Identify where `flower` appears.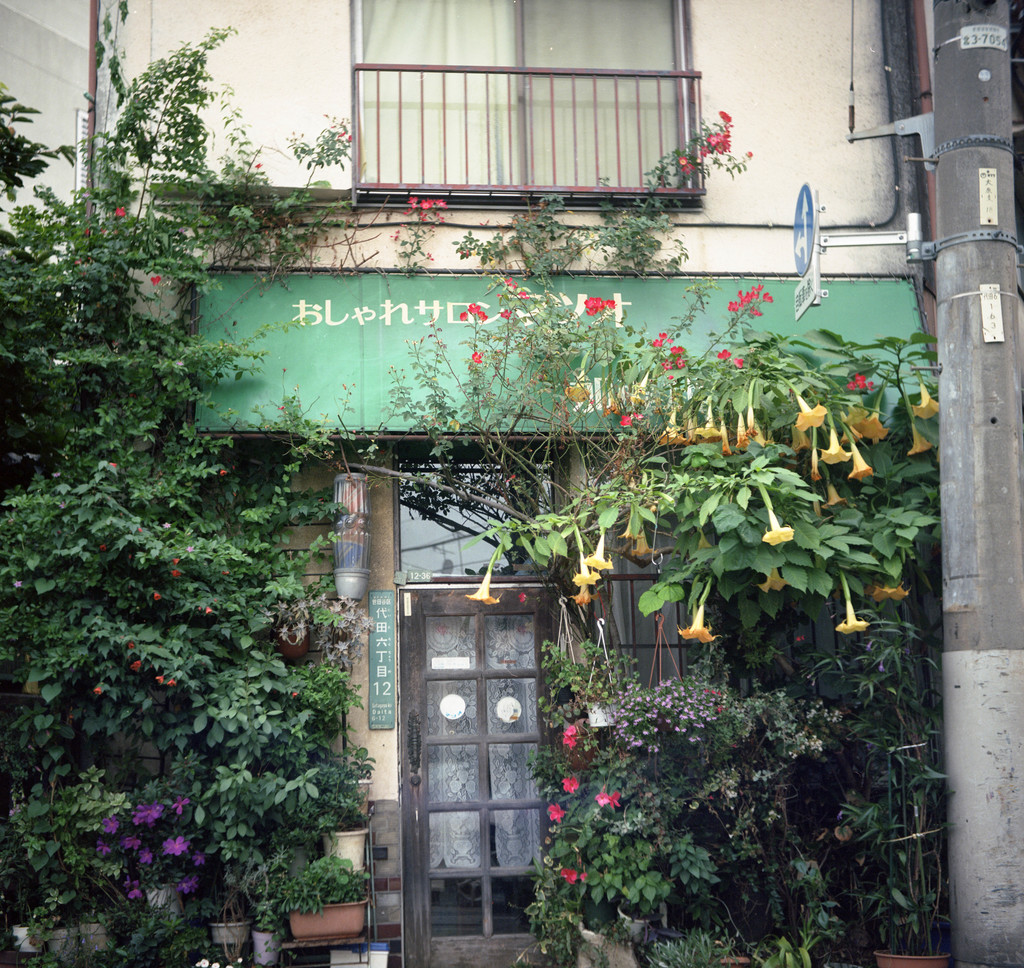
Appears at [x1=796, y1=393, x2=826, y2=433].
